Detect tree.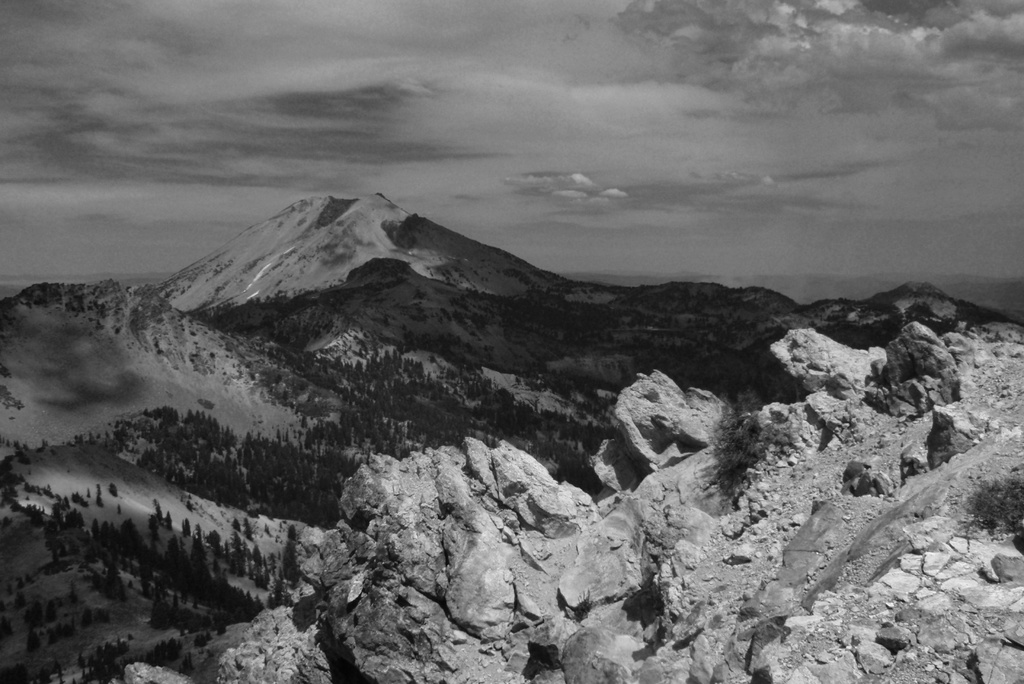
Detected at [x1=25, y1=631, x2=42, y2=651].
